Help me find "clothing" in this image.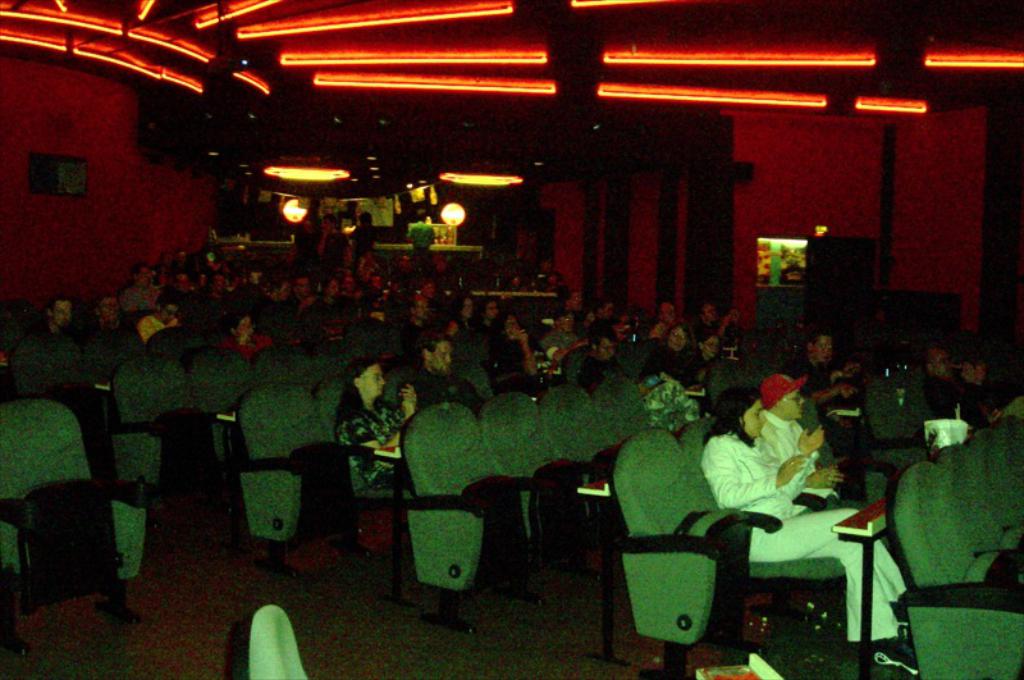
Found it: (left=695, top=424, right=910, bottom=647).
